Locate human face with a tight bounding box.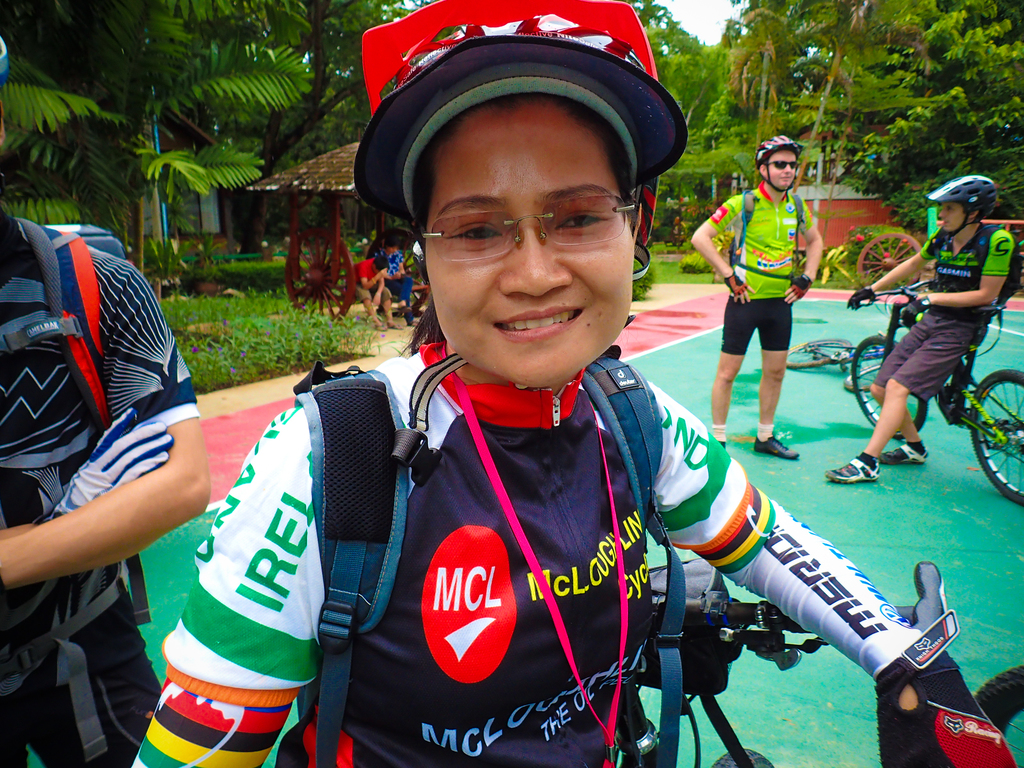
left=932, top=200, right=968, bottom=233.
